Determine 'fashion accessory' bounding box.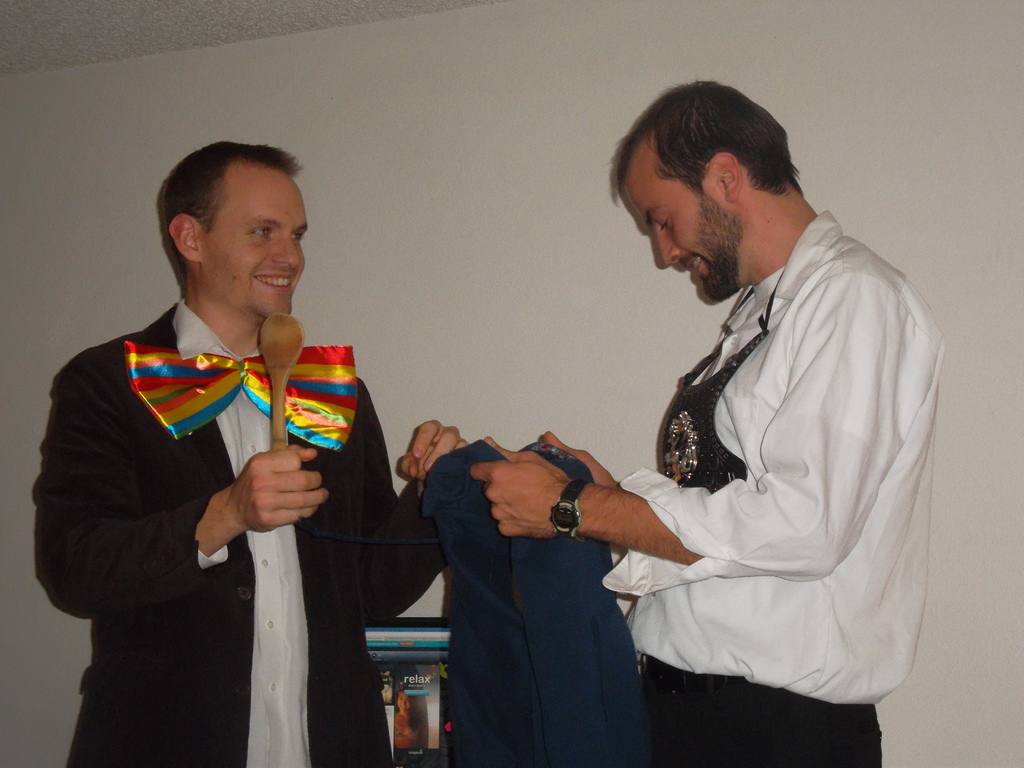
Determined: bbox=(547, 474, 592, 543).
